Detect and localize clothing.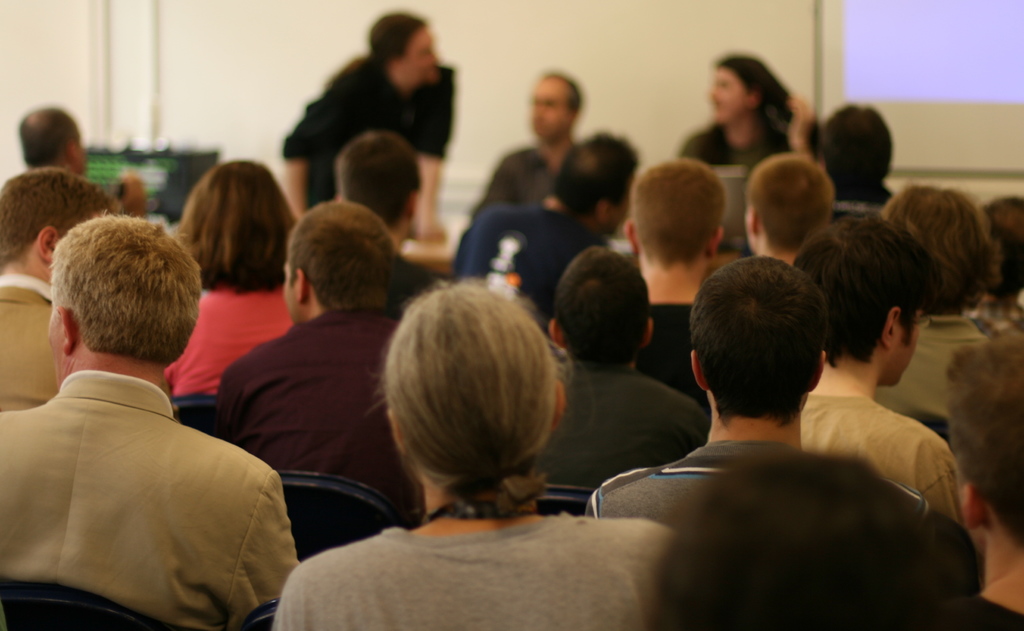
Localized at region(798, 395, 964, 529).
